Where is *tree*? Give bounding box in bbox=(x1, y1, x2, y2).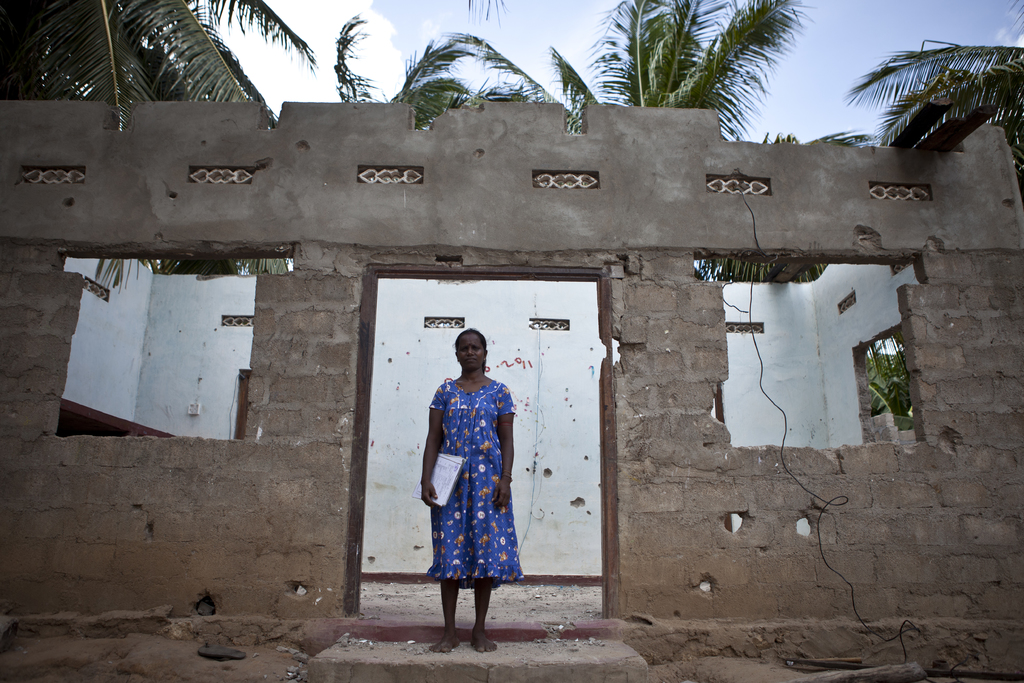
bbox=(0, 0, 325, 293).
